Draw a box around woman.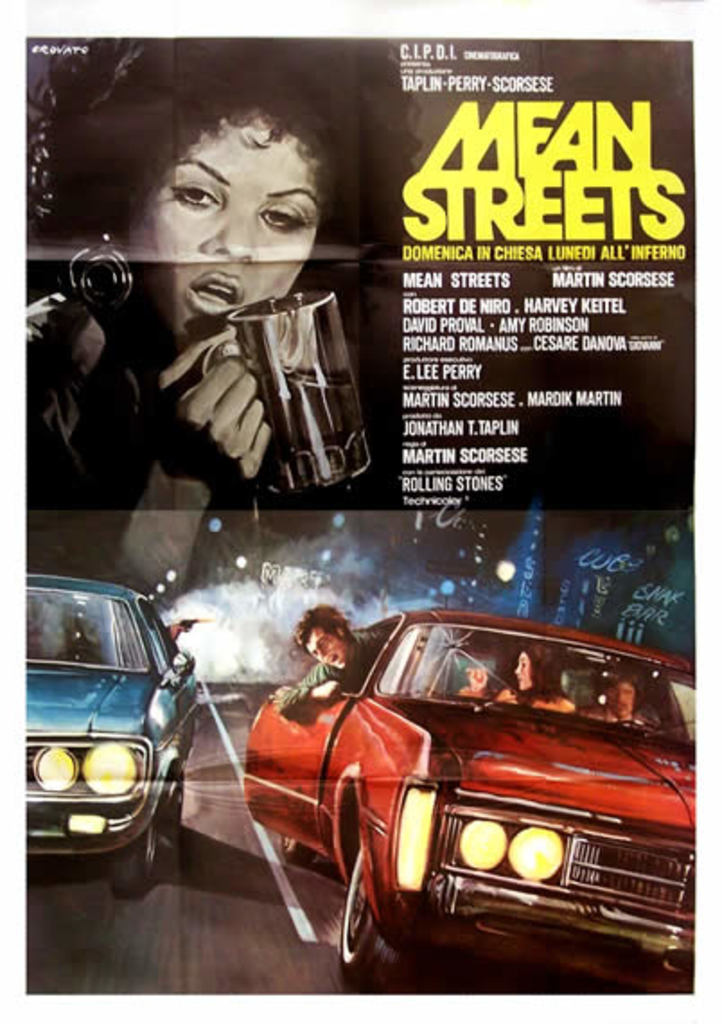
<box>81,70,392,528</box>.
